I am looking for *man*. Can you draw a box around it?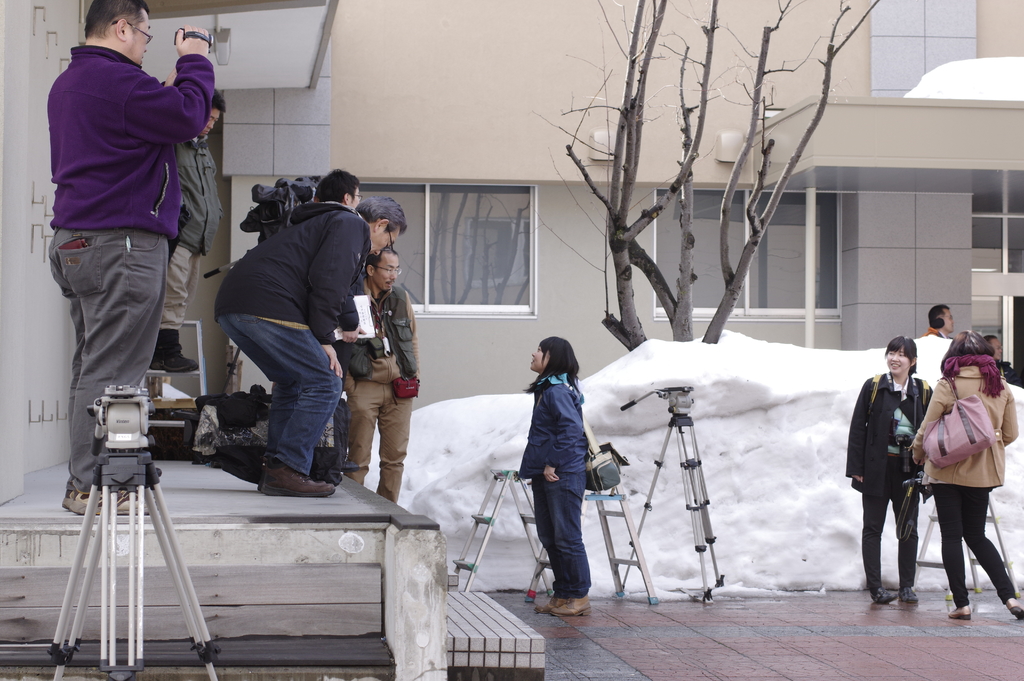
Sure, the bounding box is [x1=921, y1=302, x2=954, y2=342].
